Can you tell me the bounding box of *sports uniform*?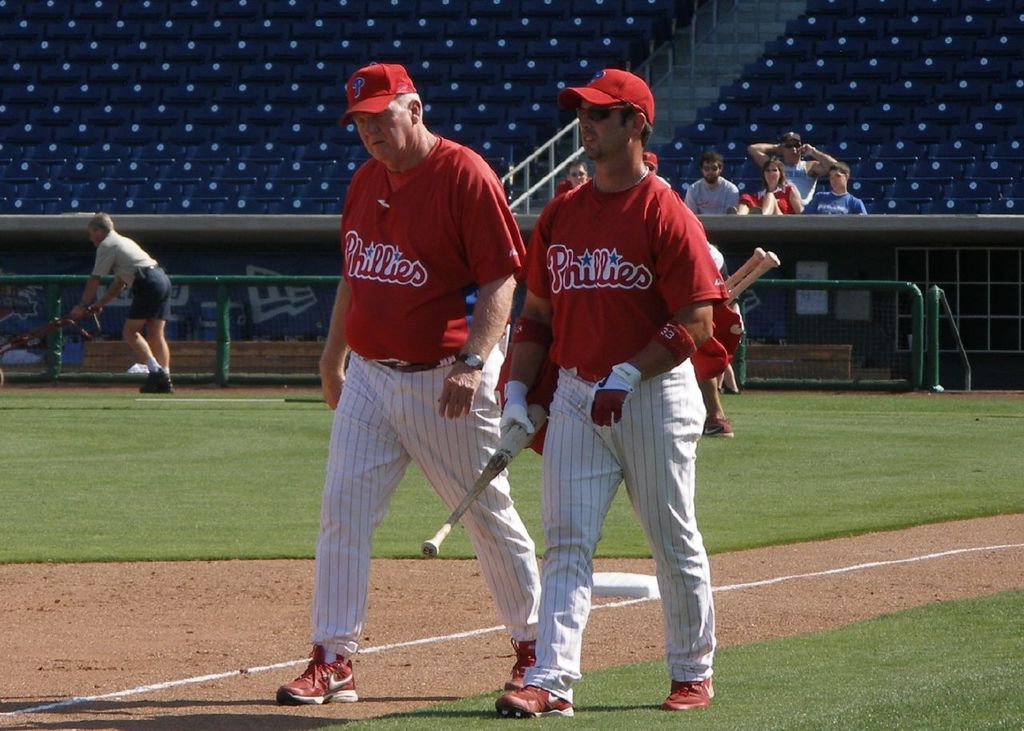
bbox(279, 70, 542, 719).
